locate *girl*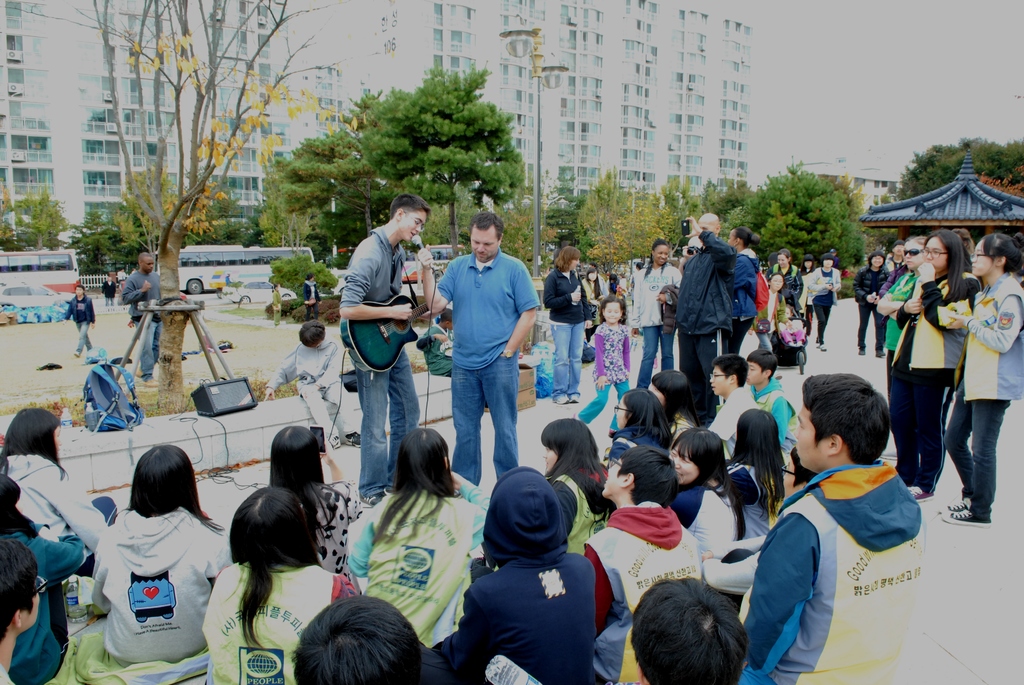
[569, 295, 631, 437]
